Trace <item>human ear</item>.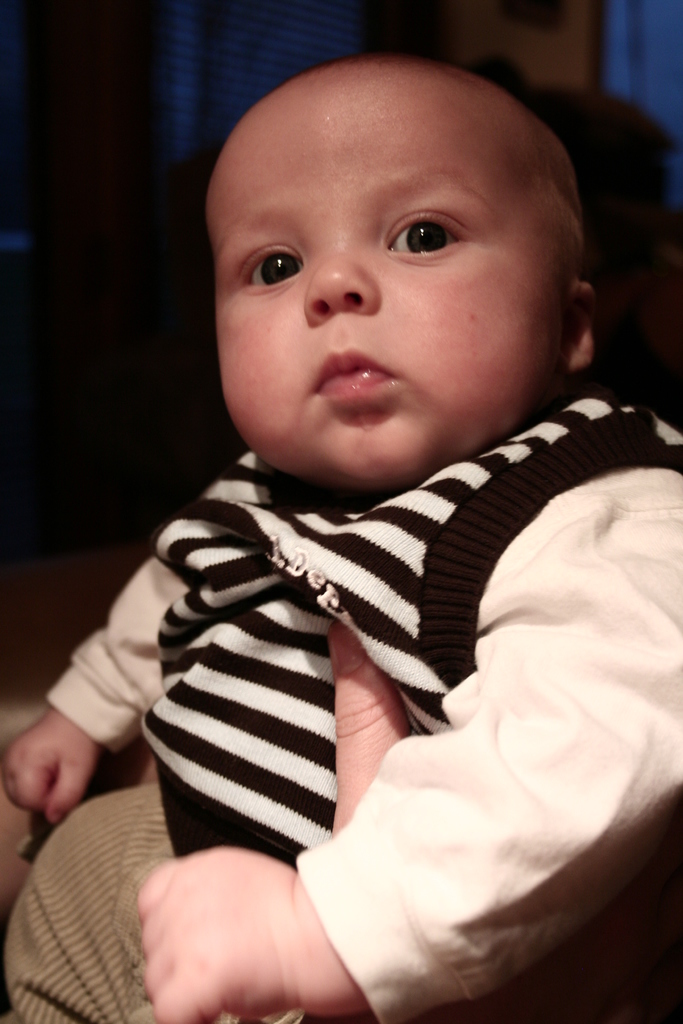
Traced to 564, 285, 590, 367.
